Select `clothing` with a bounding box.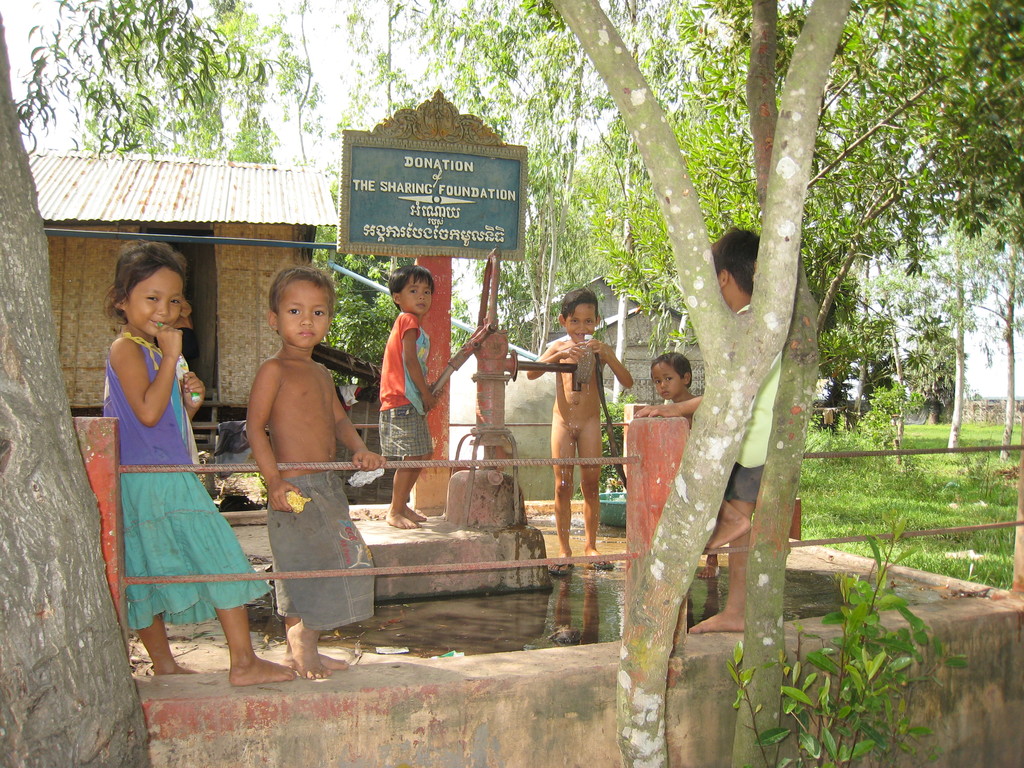
(260,475,371,625).
